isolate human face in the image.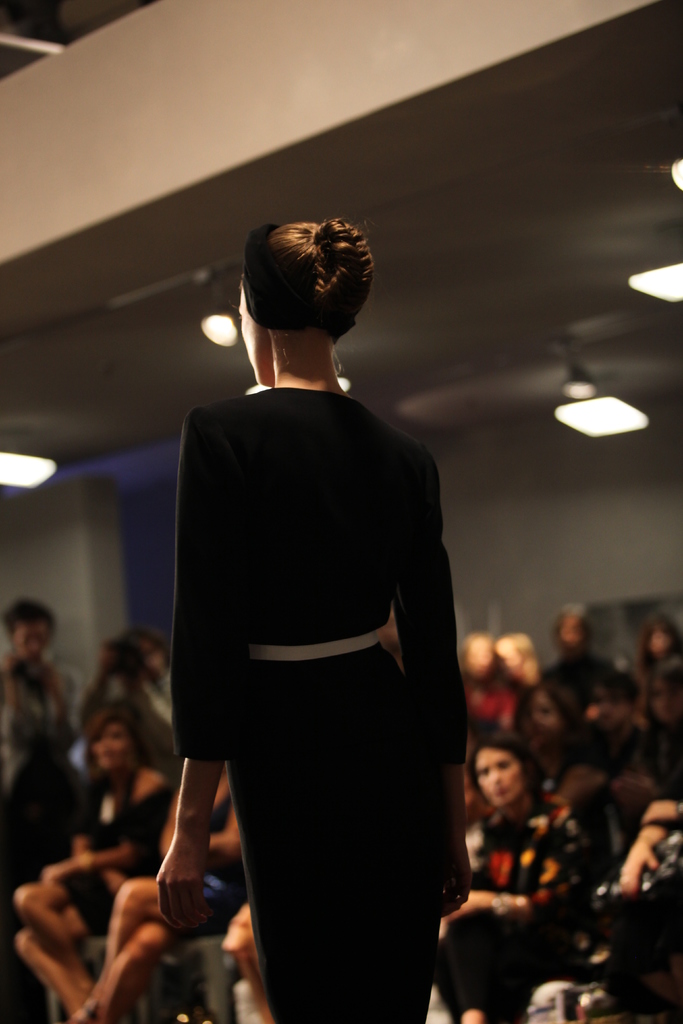
Isolated region: 650,634,667,655.
